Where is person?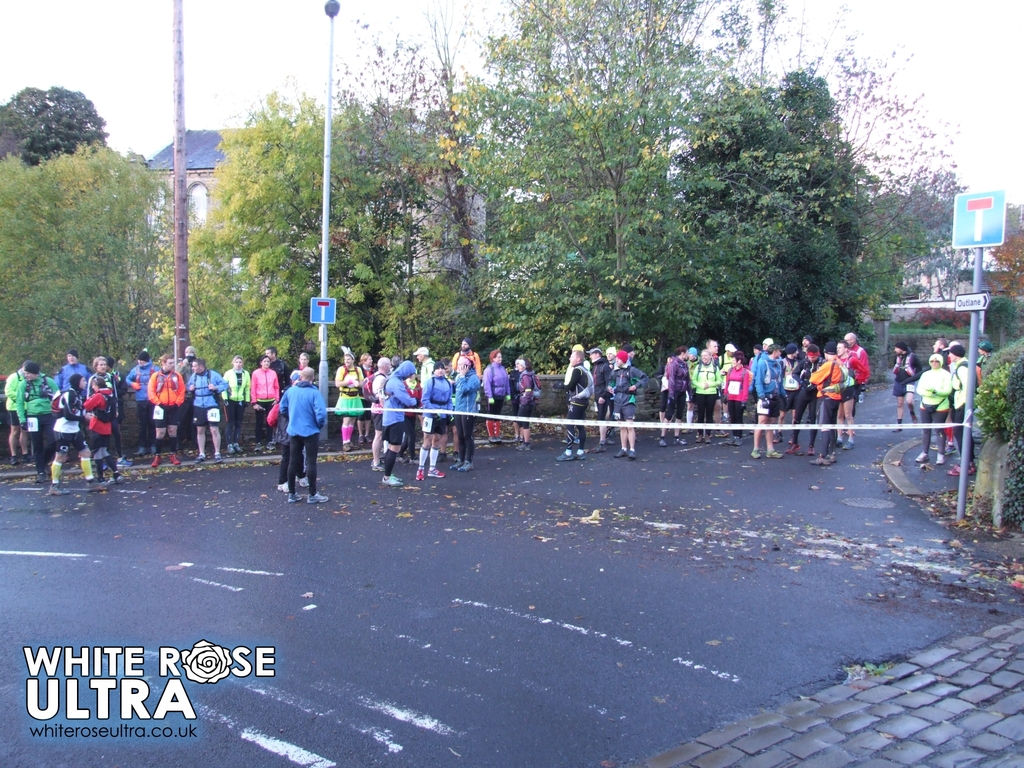
select_region(890, 340, 924, 434).
